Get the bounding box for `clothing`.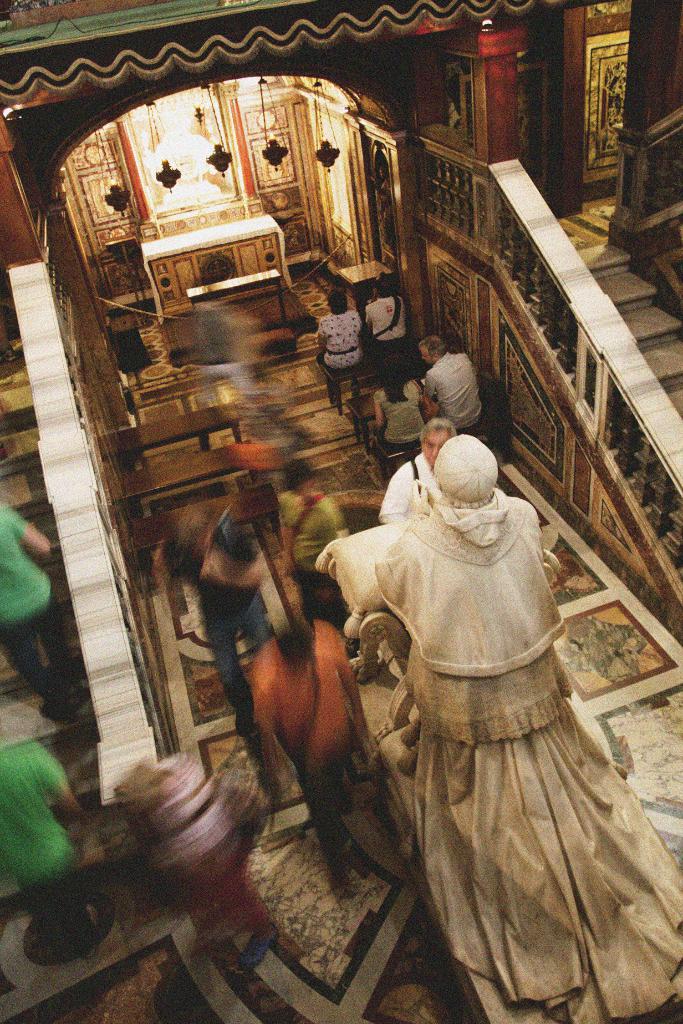
box=[338, 464, 682, 1023].
